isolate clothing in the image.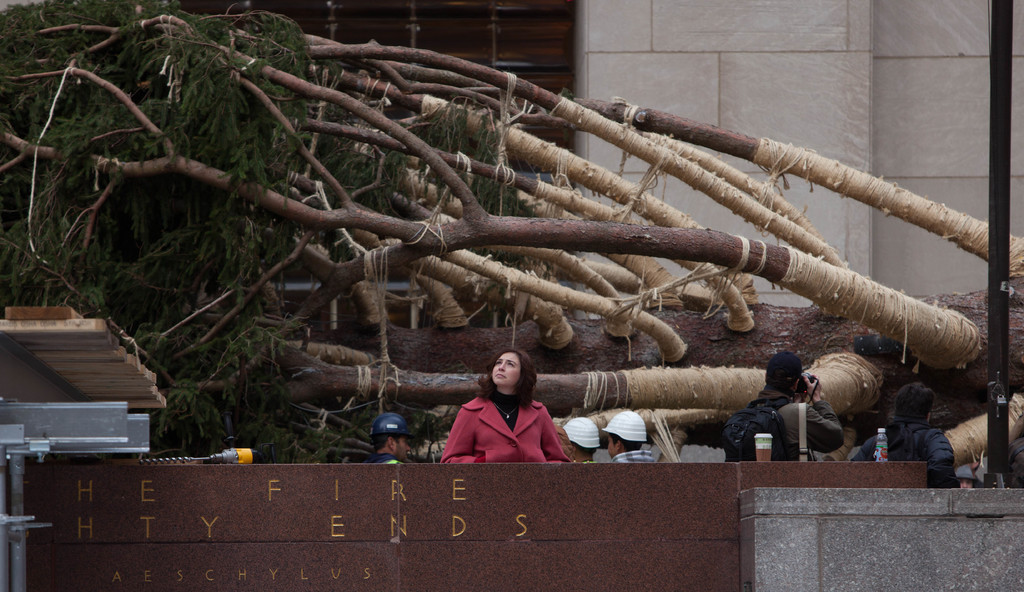
Isolated region: (x1=751, y1=388, x2=845, y2=461).
